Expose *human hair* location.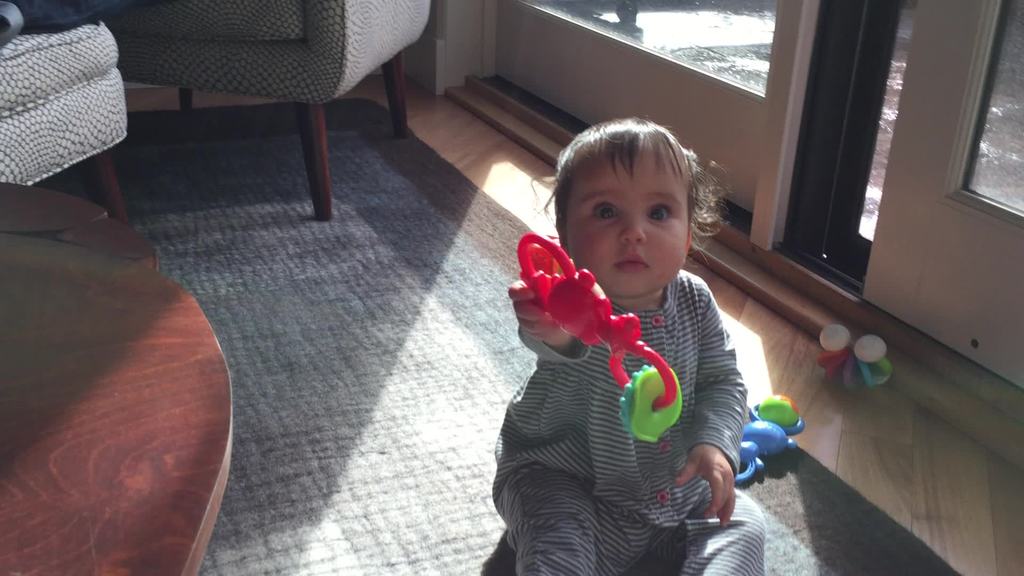
Exposed at box=[553, 121, 707, 273].
